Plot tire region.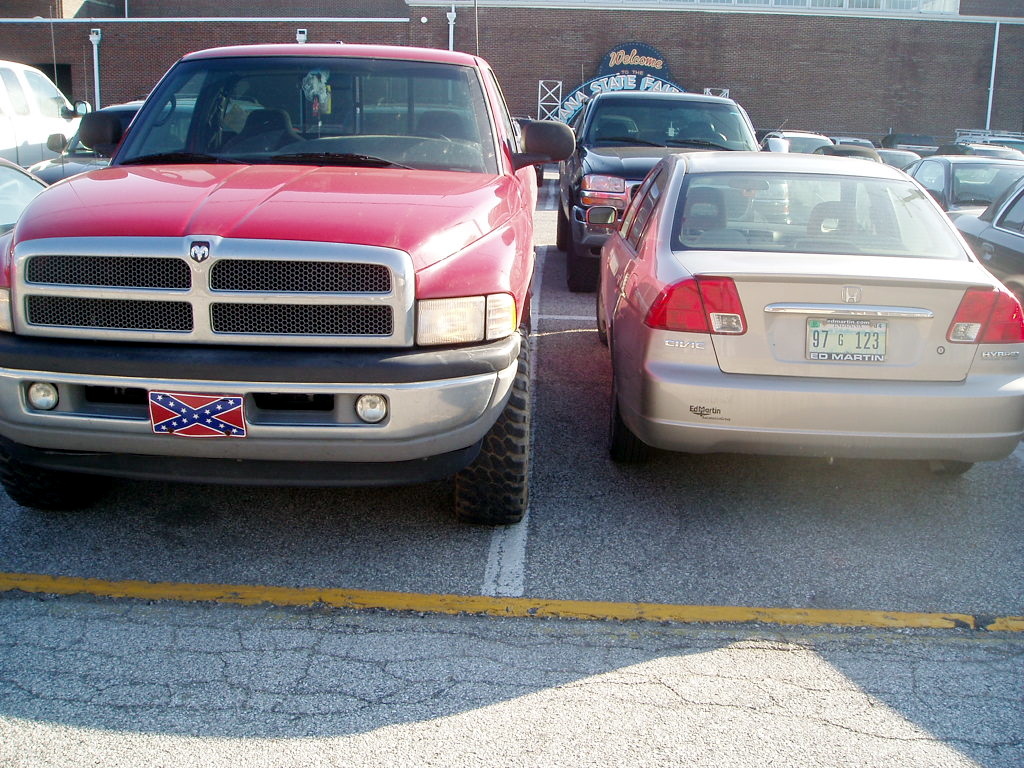
Plotted at 938,459,978,485.
